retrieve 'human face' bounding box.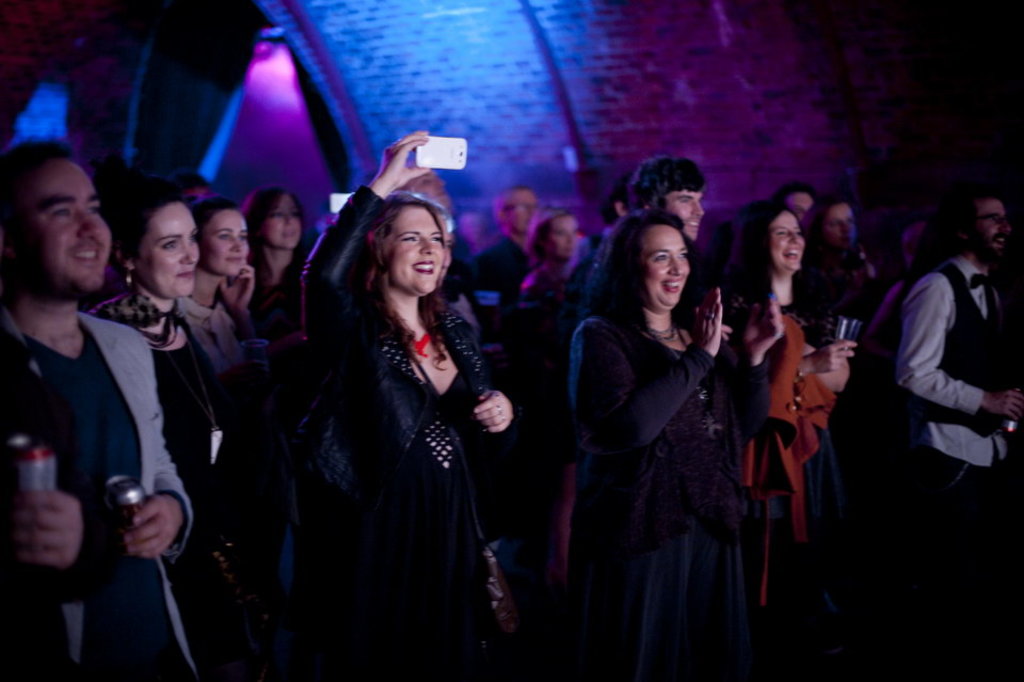
Bounding box: (x1=201, y1=212, x2=249, y2=276).
